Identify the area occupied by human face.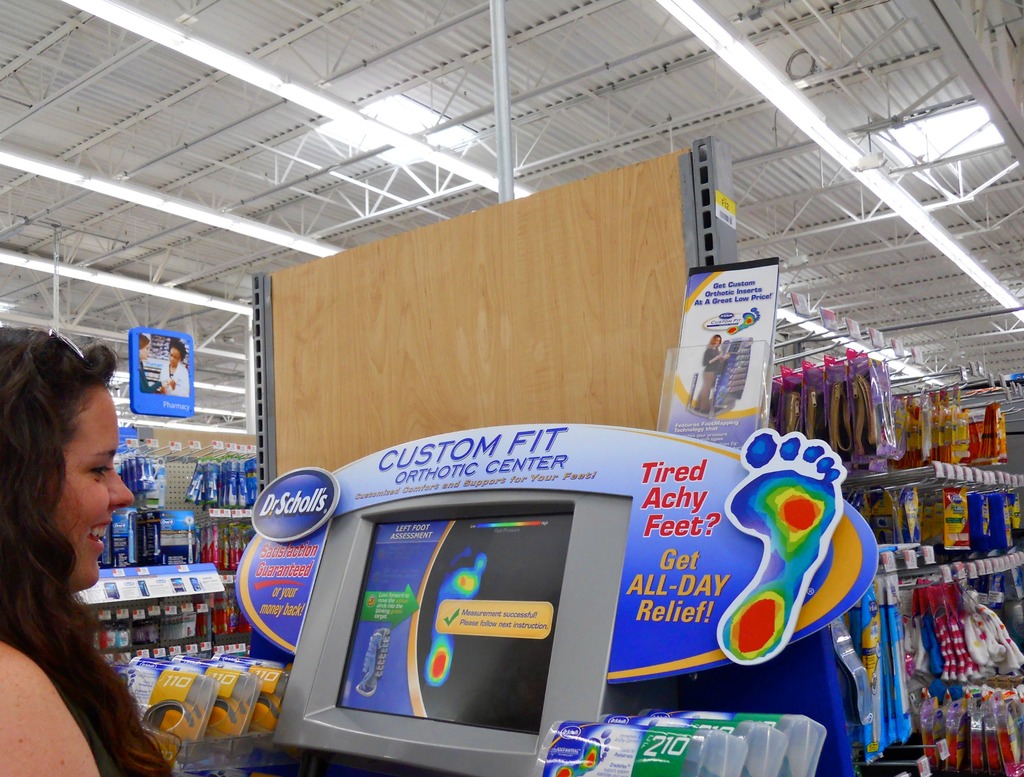
Area: bbox=(141, 342, 151, 358).
